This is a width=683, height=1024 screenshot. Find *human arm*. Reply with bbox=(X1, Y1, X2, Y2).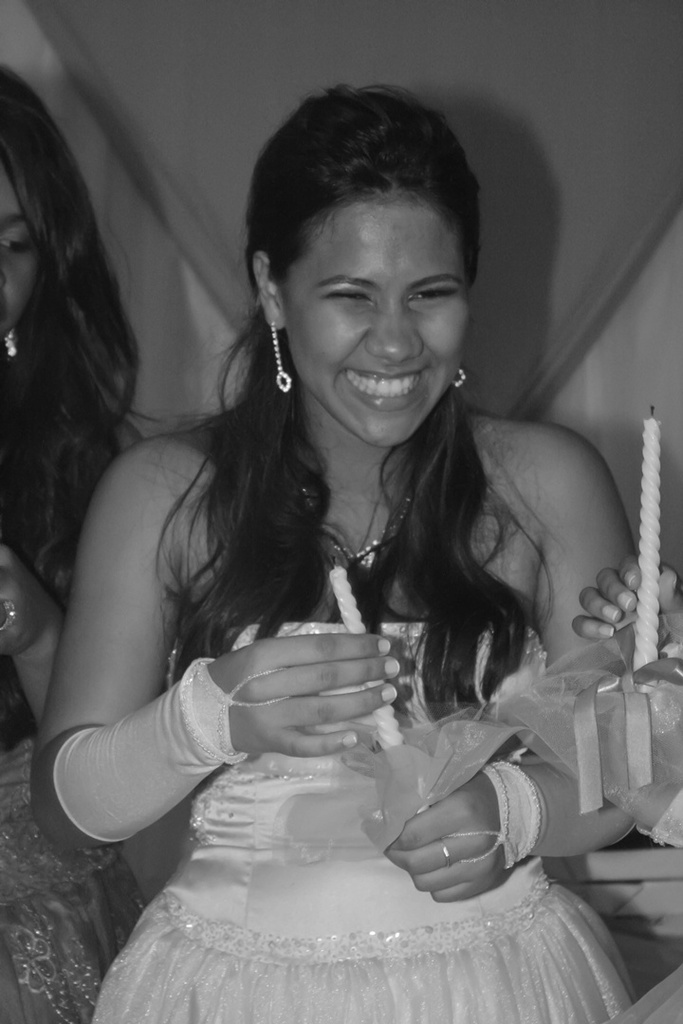
bbox=(651, 738, 682, 852).
